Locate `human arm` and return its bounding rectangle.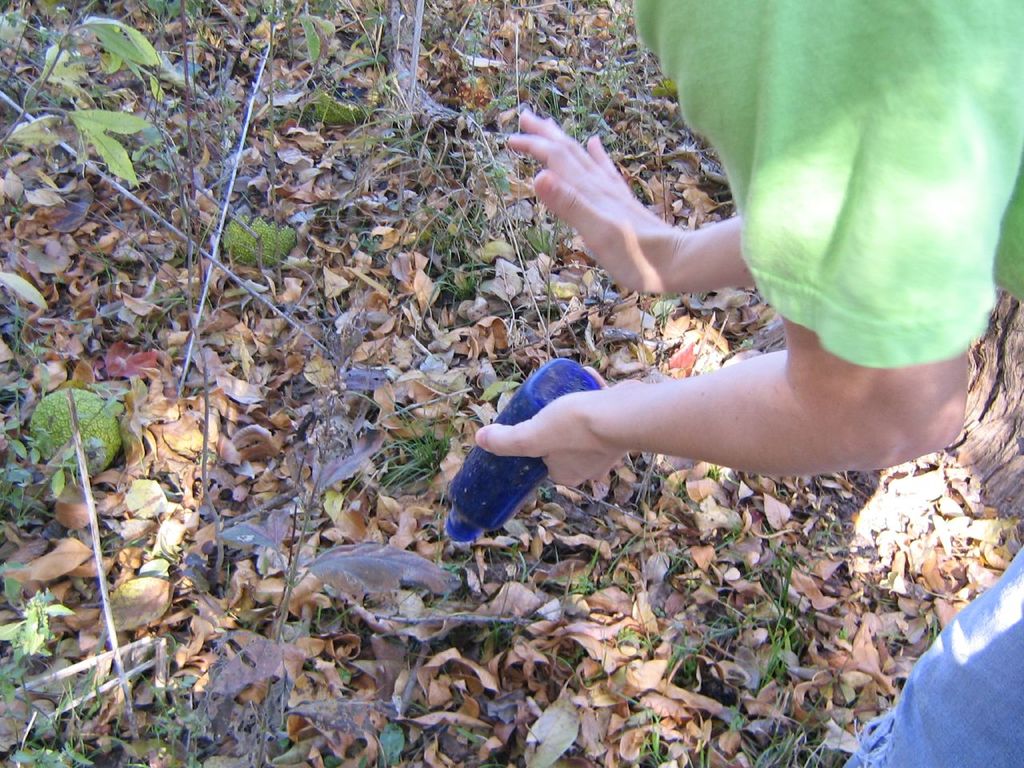
x1=510 y1=227 x2=949 y2=526.
